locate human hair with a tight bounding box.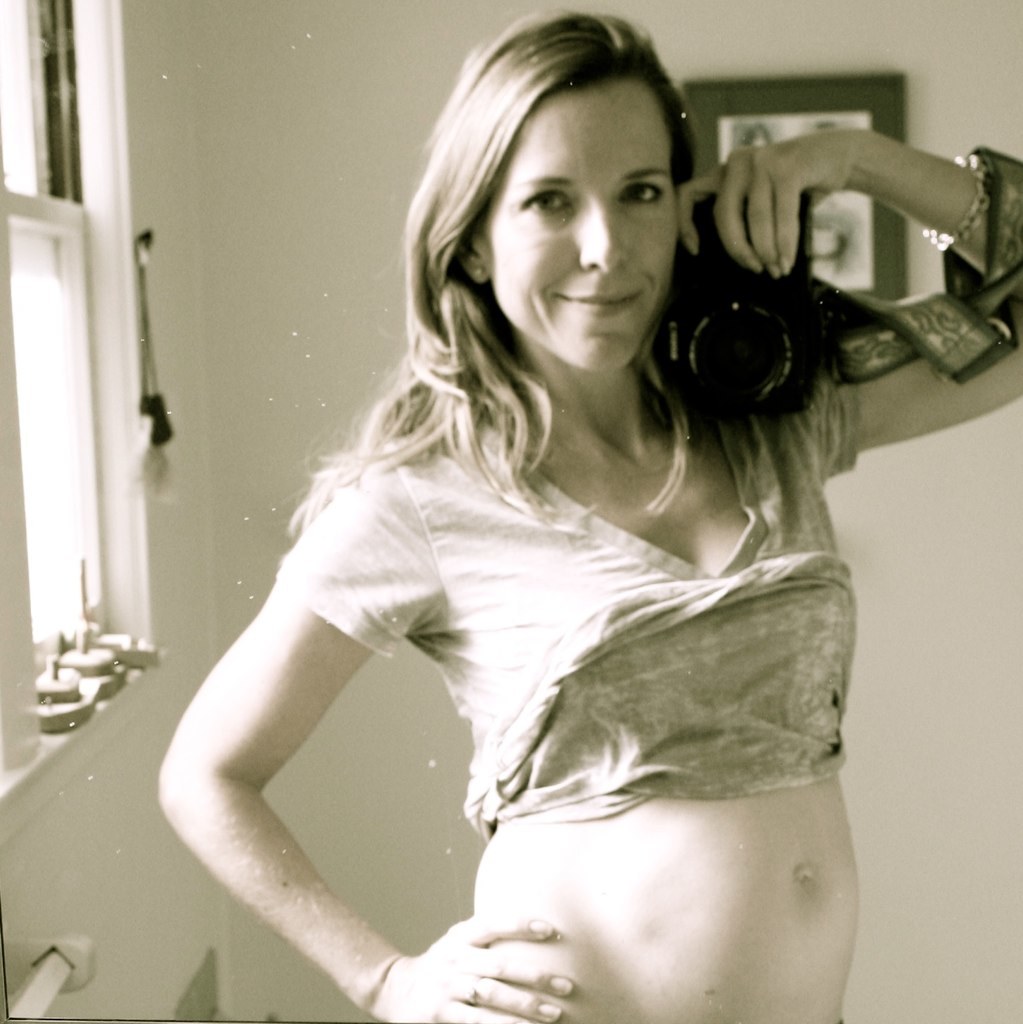
bbox=[280, 4, 699, 545].
